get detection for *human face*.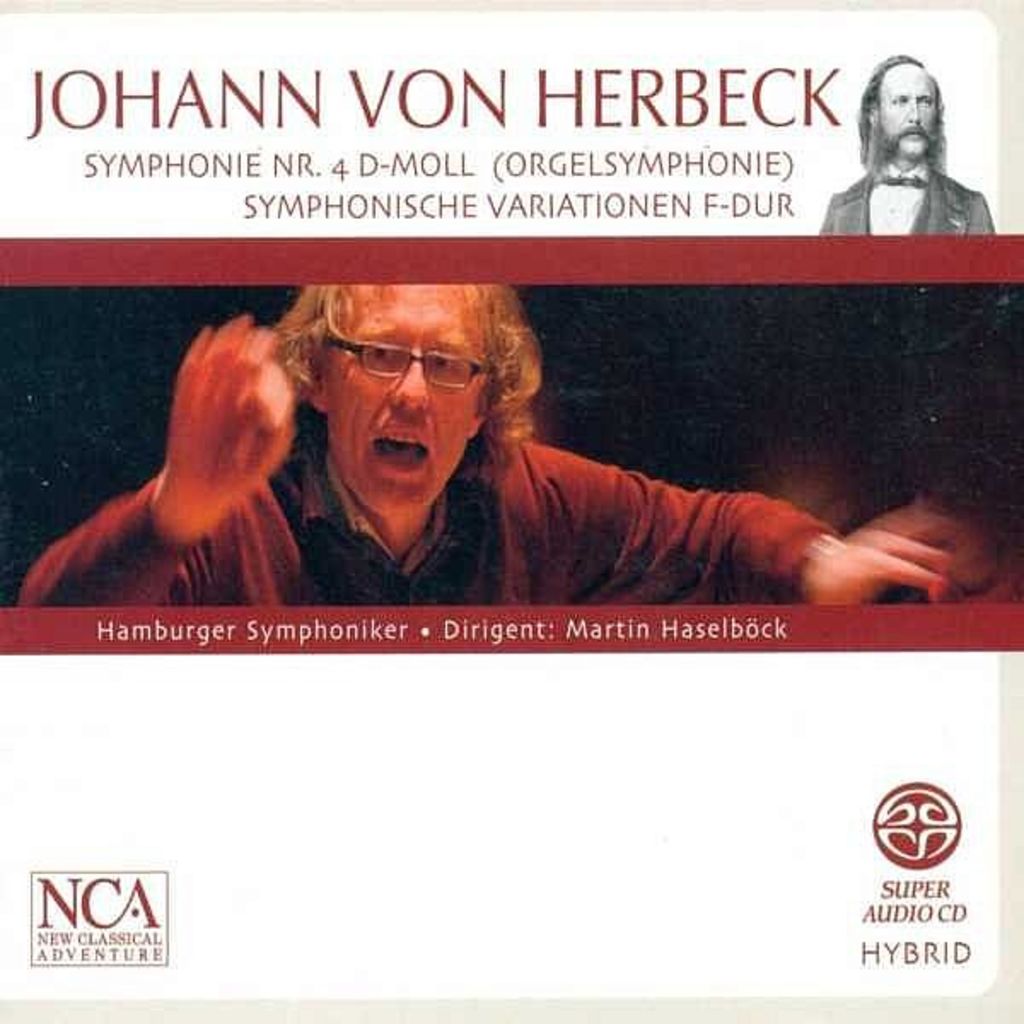
Detection: rect(316, 292, 490, 515).
